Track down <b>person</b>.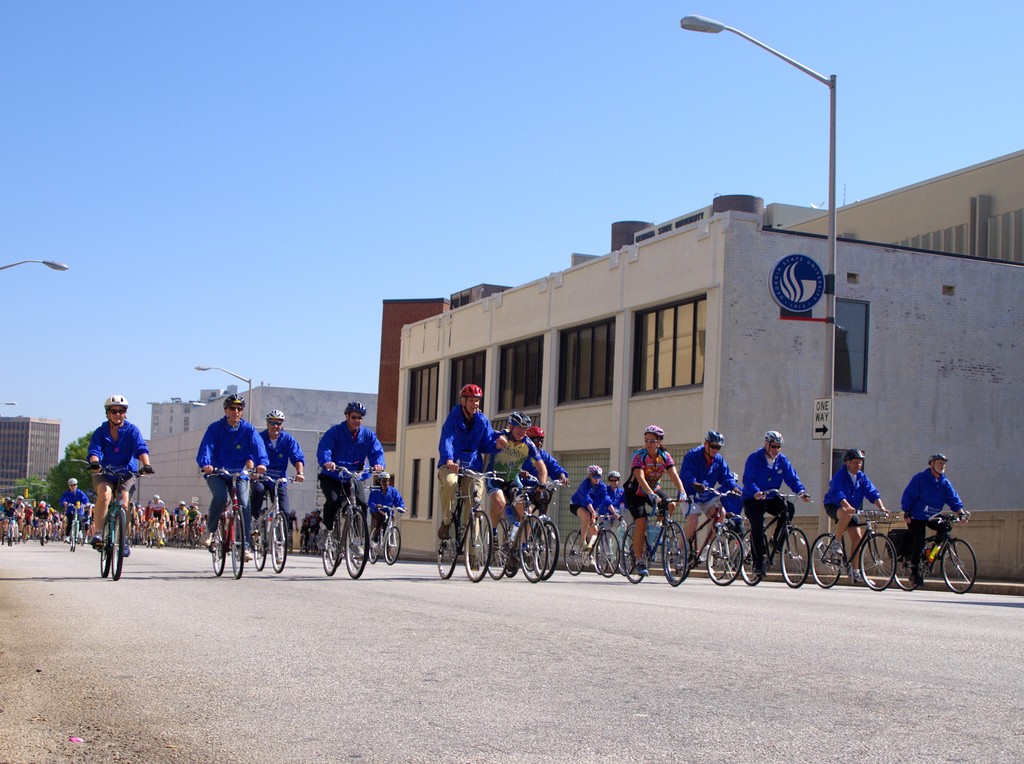
Tracked to bbox=[601, 468, 624, 542].
